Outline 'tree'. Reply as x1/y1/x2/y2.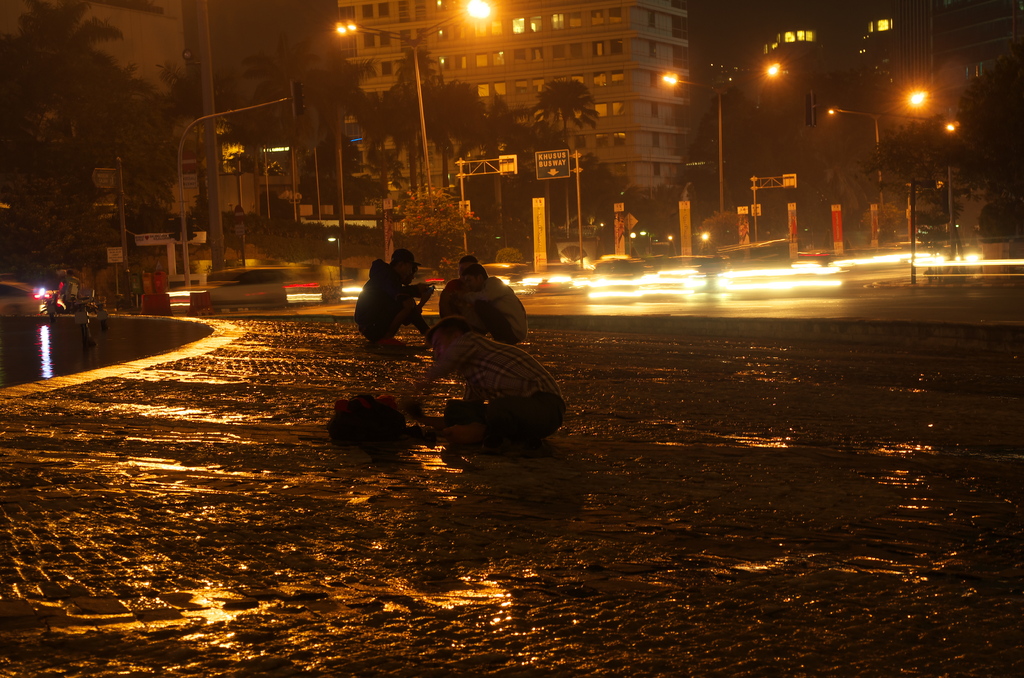
392/192/476/275.
